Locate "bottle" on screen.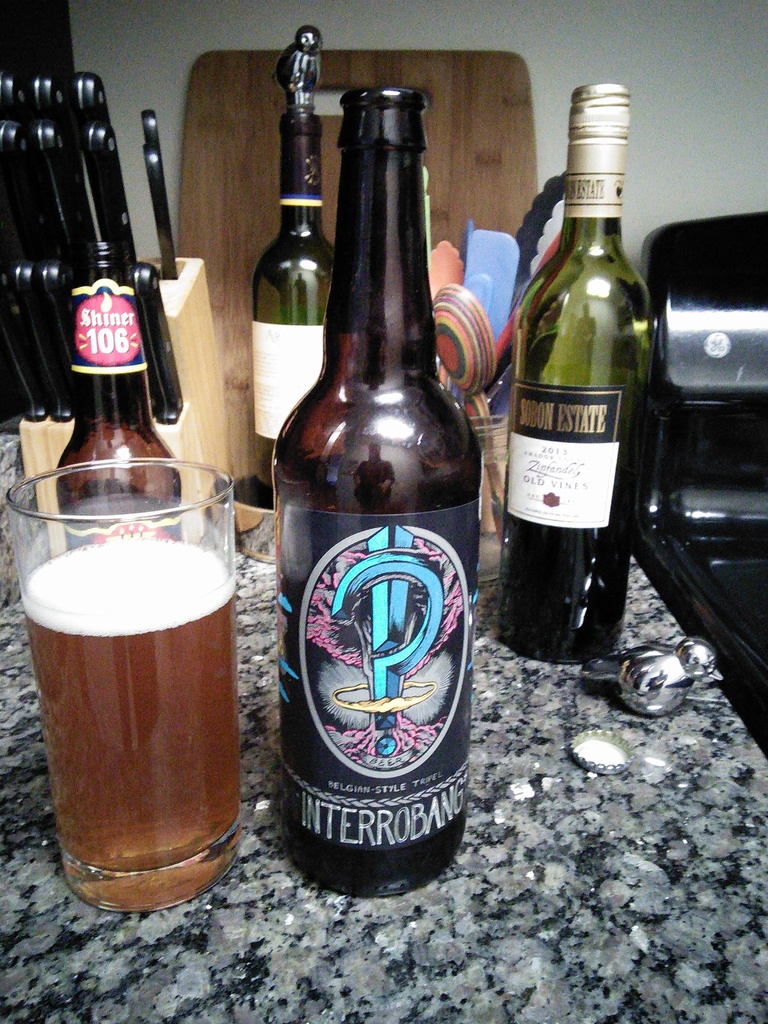
On screen at pyautogui.locateOnScreen(246, 104, 341, 514).
